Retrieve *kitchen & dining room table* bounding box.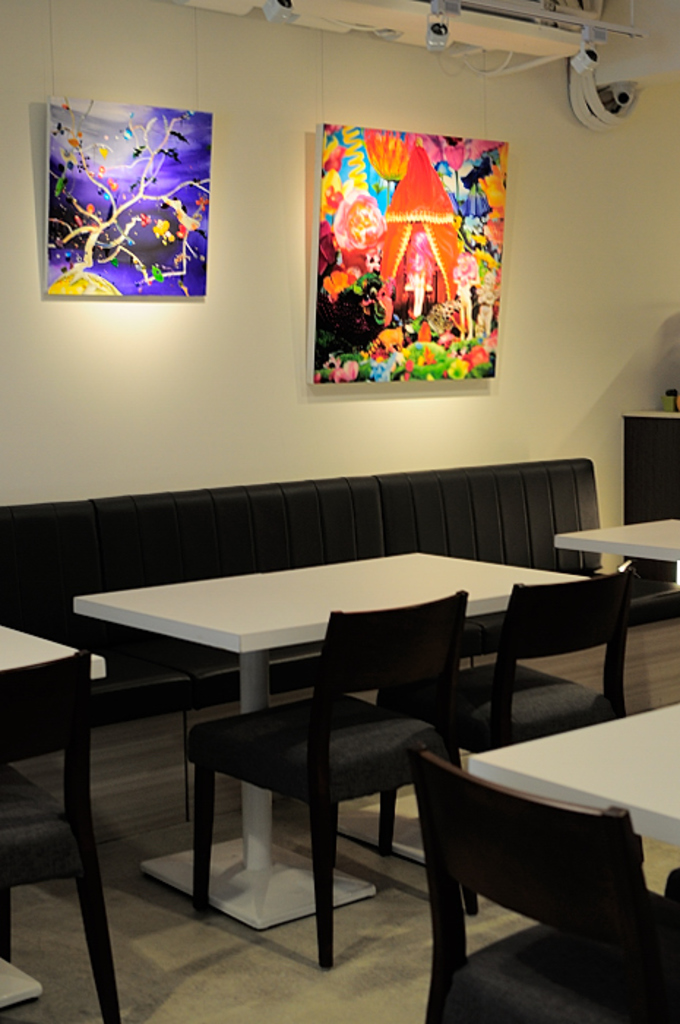
Bounding box: (x1=0, y1=475, x2=623, y2=974).
